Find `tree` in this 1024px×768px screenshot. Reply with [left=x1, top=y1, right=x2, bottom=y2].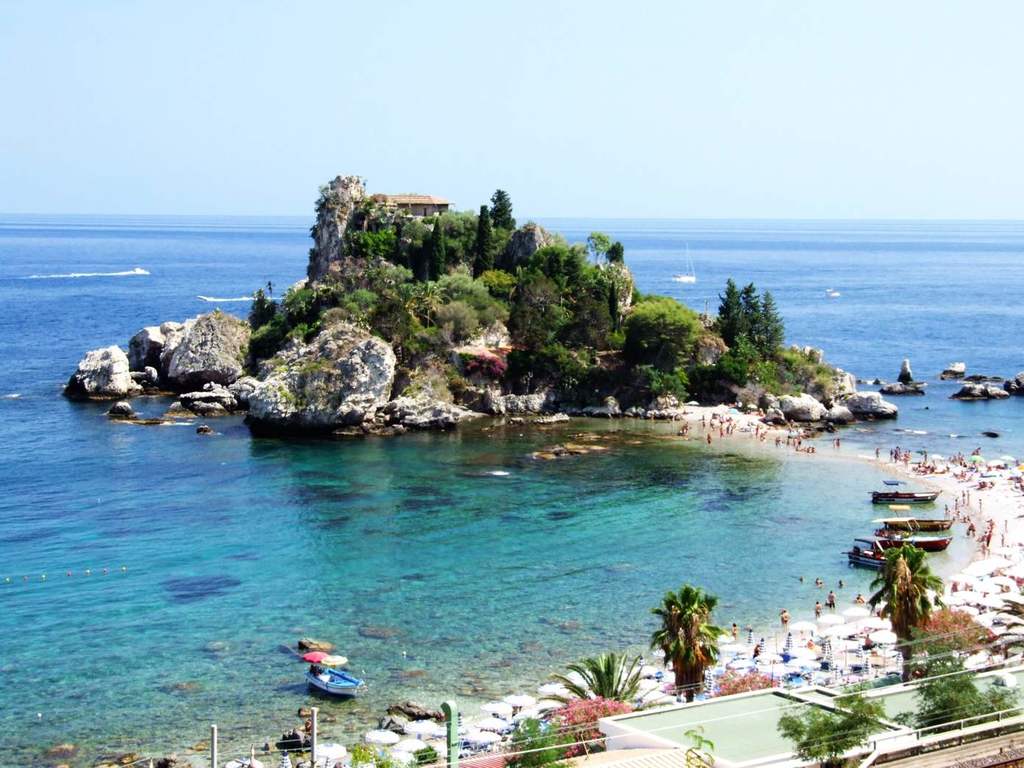
[left=902, top=665, right=1023, bottom=733].
